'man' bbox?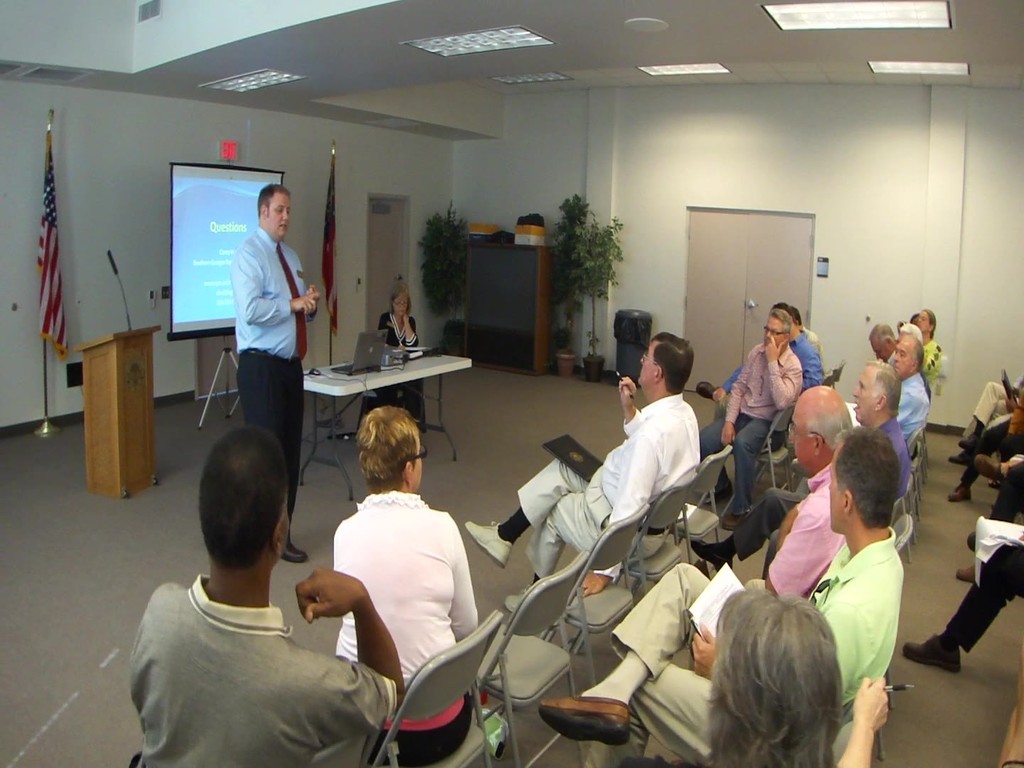
(left=727, top=301, right=824, bottom=390)
